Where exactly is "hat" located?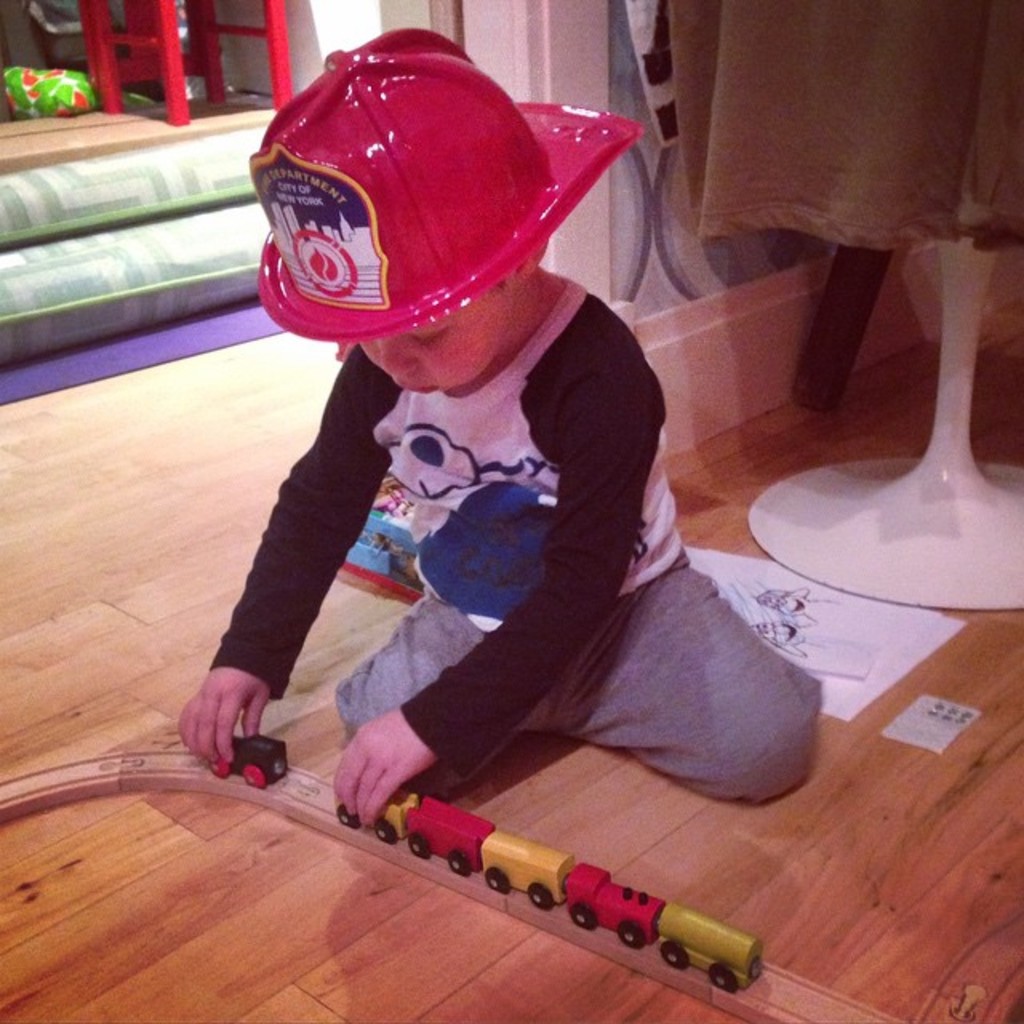
Its bounding box is [left=245, top=27, right=646, bottom=339].
